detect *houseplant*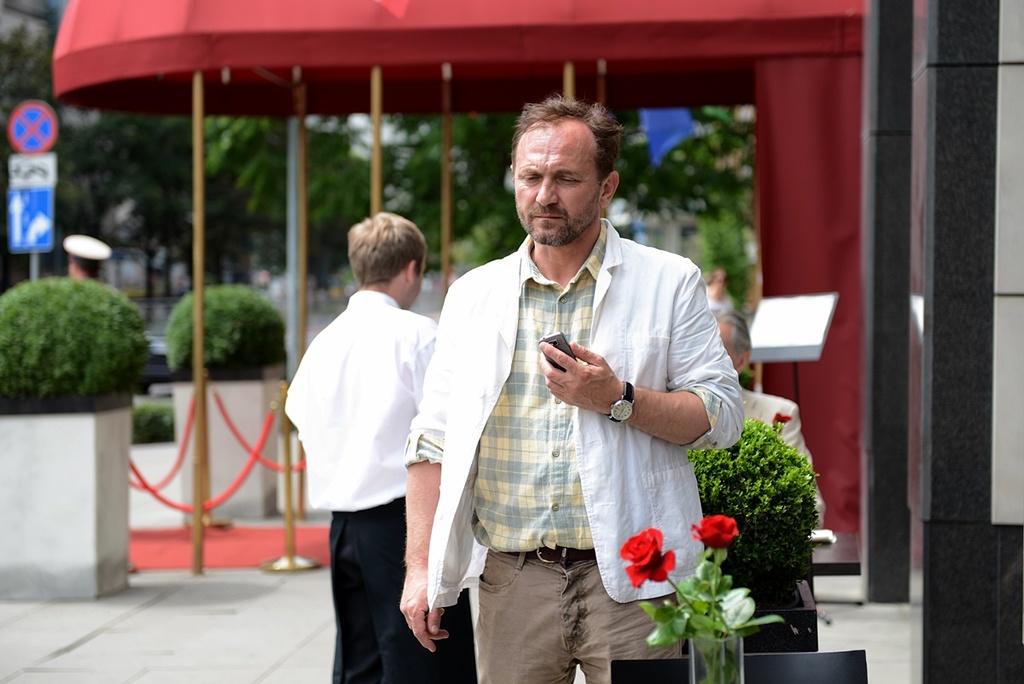
(157,278,304,515)
